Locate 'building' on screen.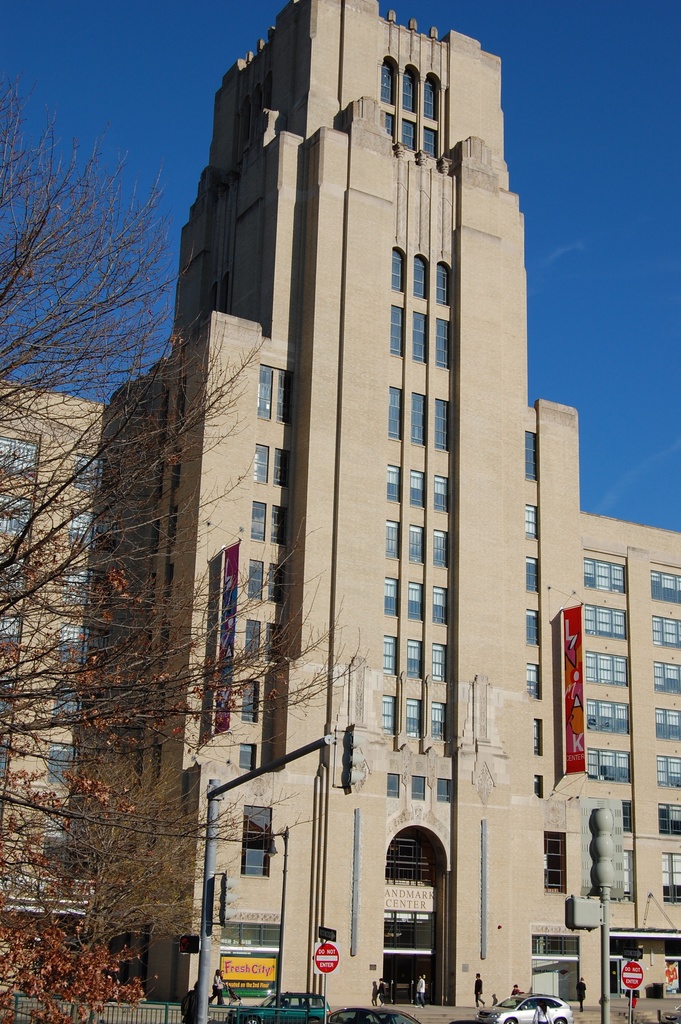
On screen at [x1=0, y1=379, x2=680, y2=1004].
